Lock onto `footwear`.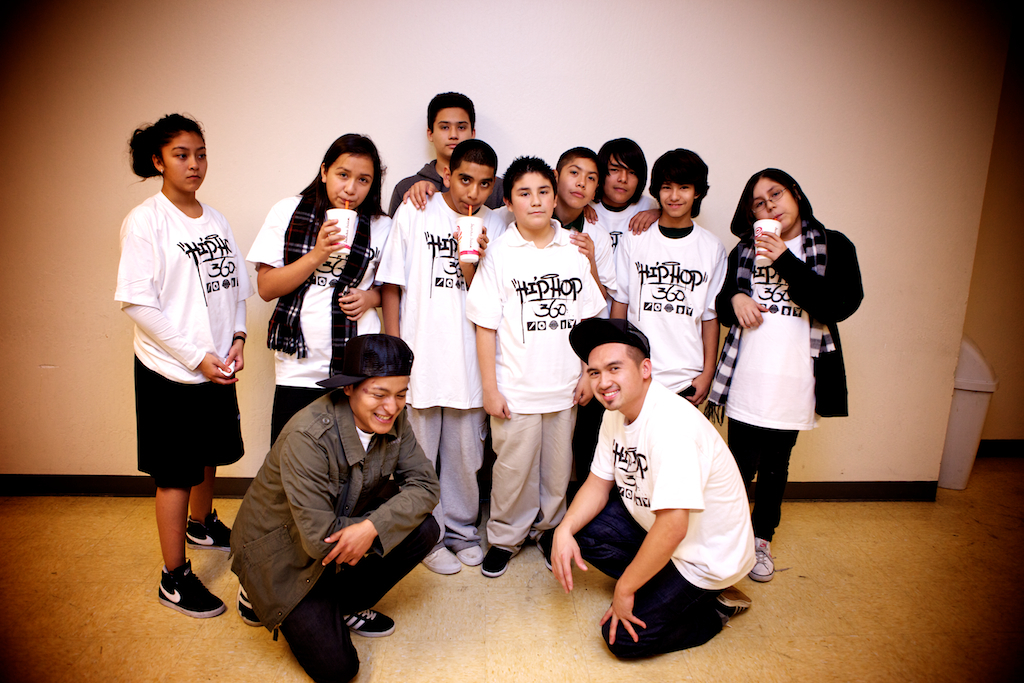
Locked: Rect(478, 543, 515, 580).
